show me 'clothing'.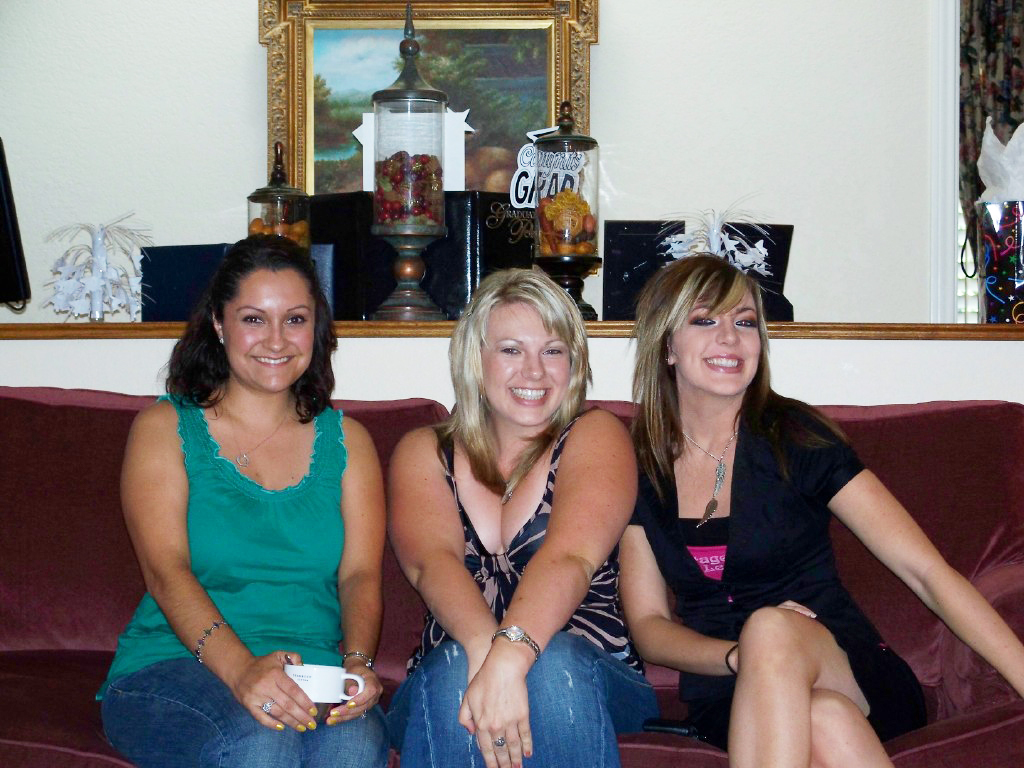
'clothing' is here: left=622, top=351, right=934, bottom=725.
